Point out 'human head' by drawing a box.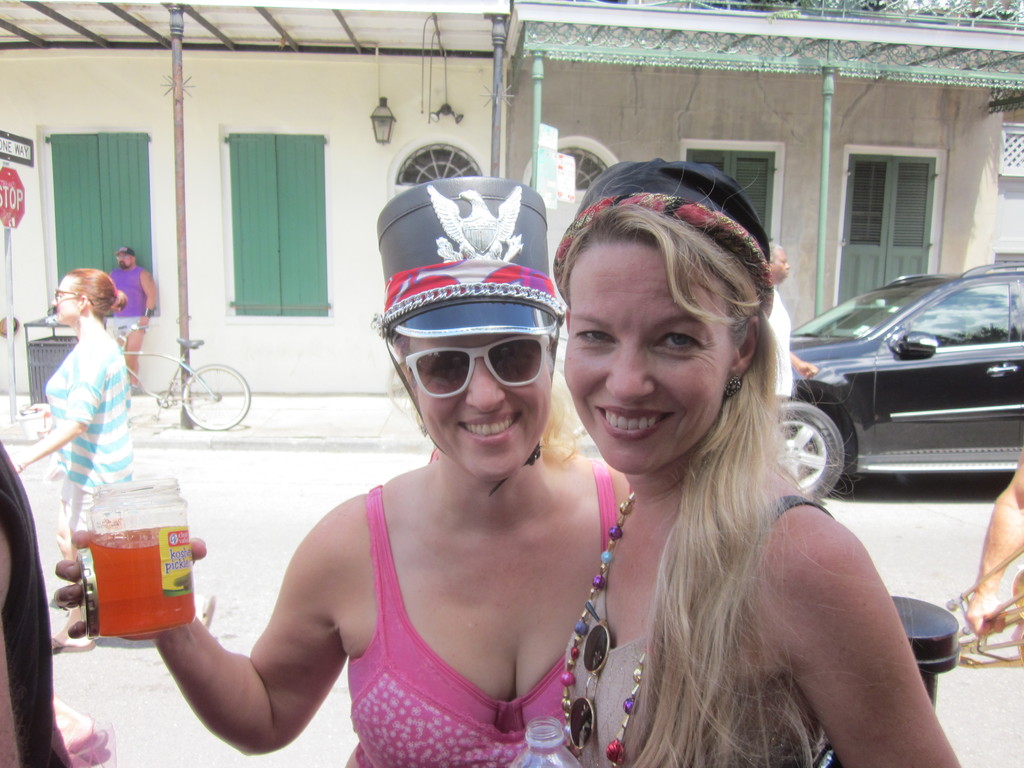
[left=769, top=237, right=788, bottom=284].
